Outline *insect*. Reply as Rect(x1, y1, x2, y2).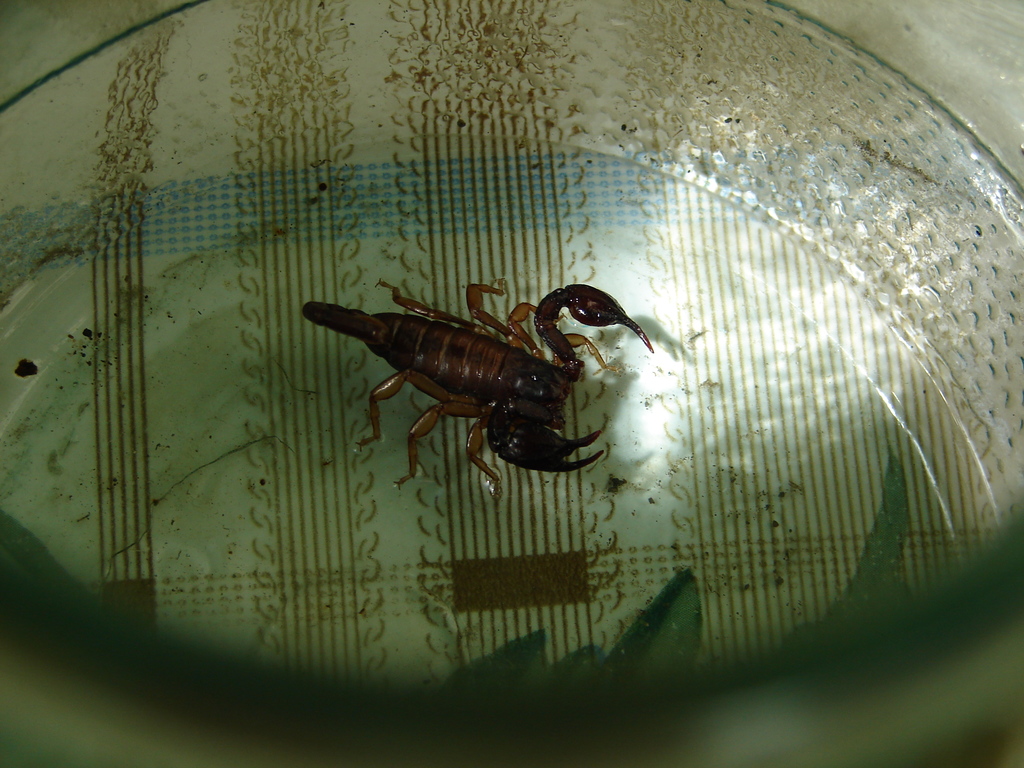
Rect(298, 284, 655, 502).
